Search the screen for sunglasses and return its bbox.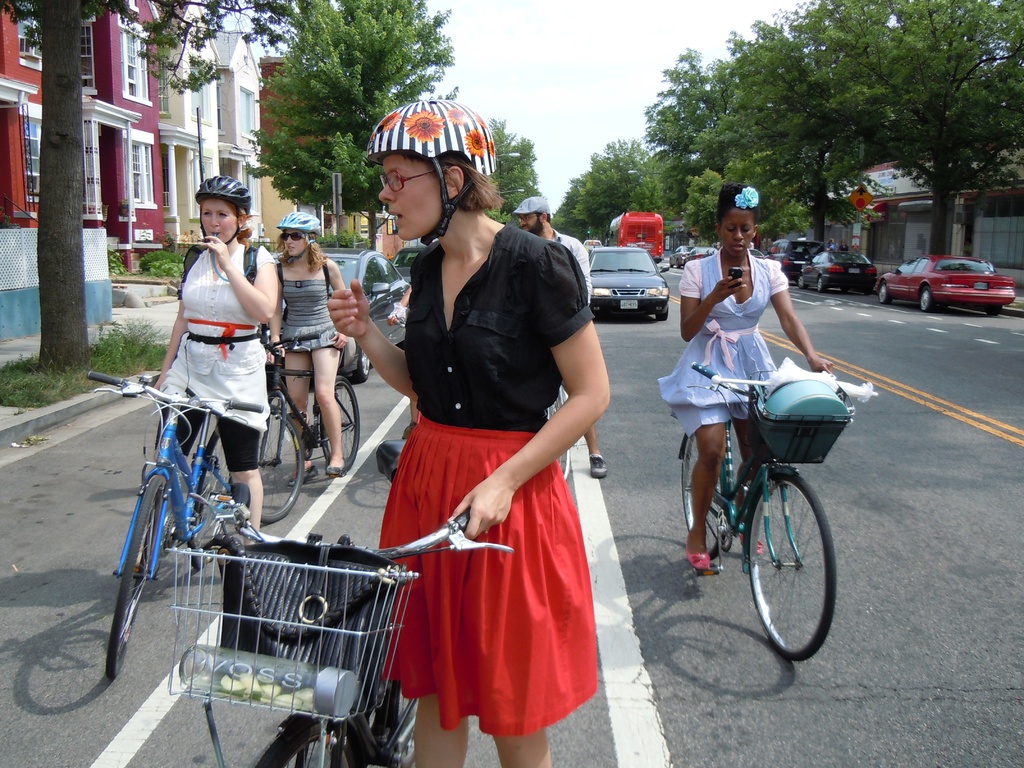
Found: bbox=(279, 230, 306, 241).
